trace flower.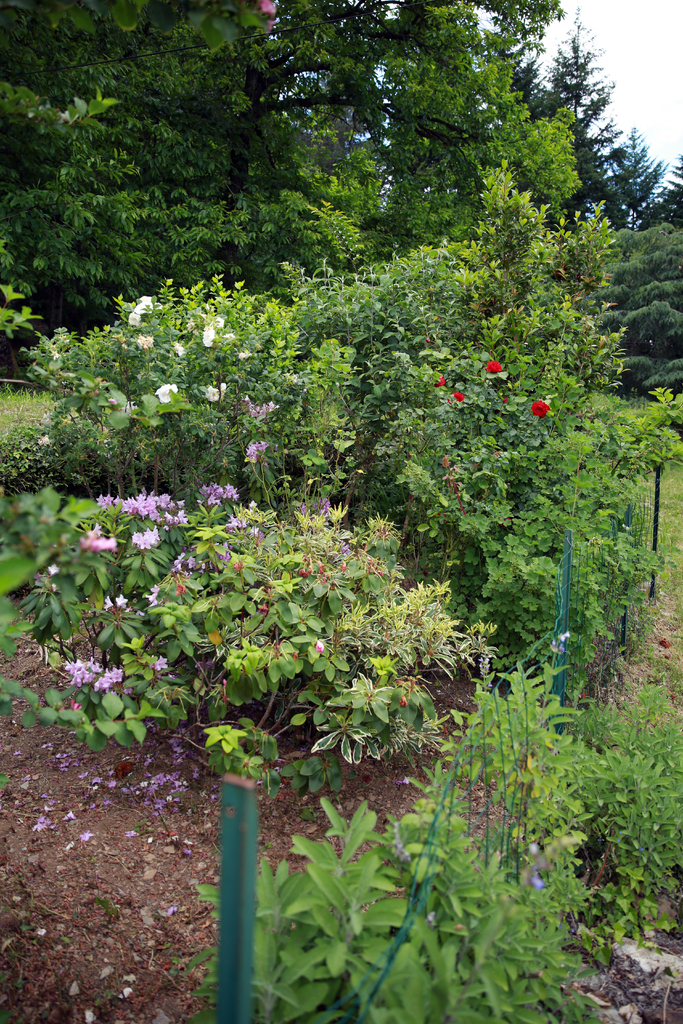
Traced to 213:317:224:329.
